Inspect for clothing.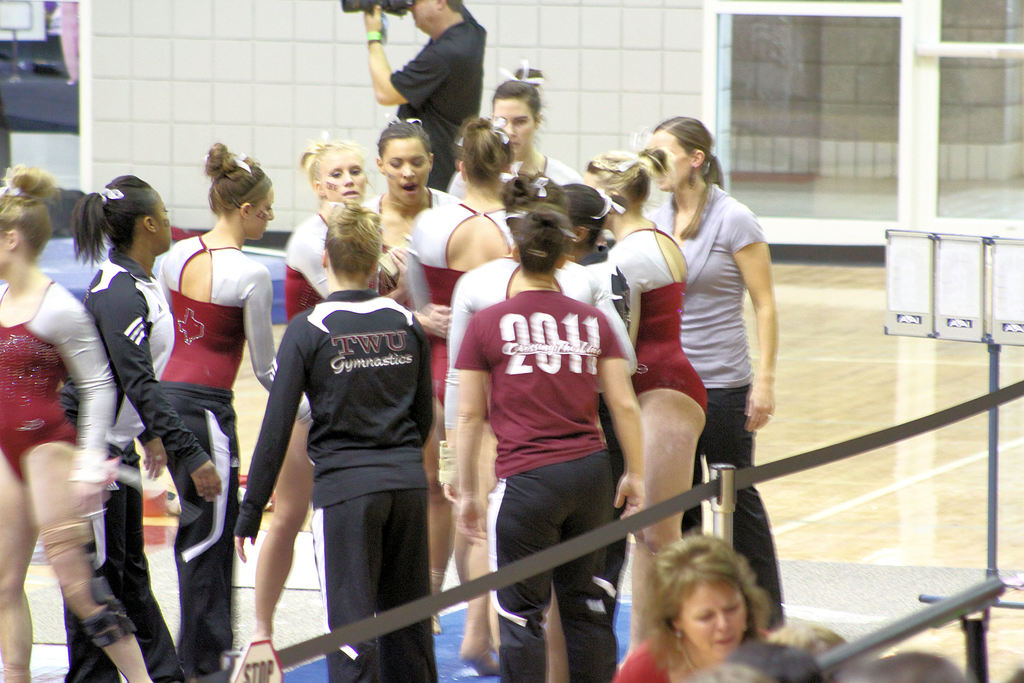
Inspection: <region>645, 183, 776, 620</region>.
